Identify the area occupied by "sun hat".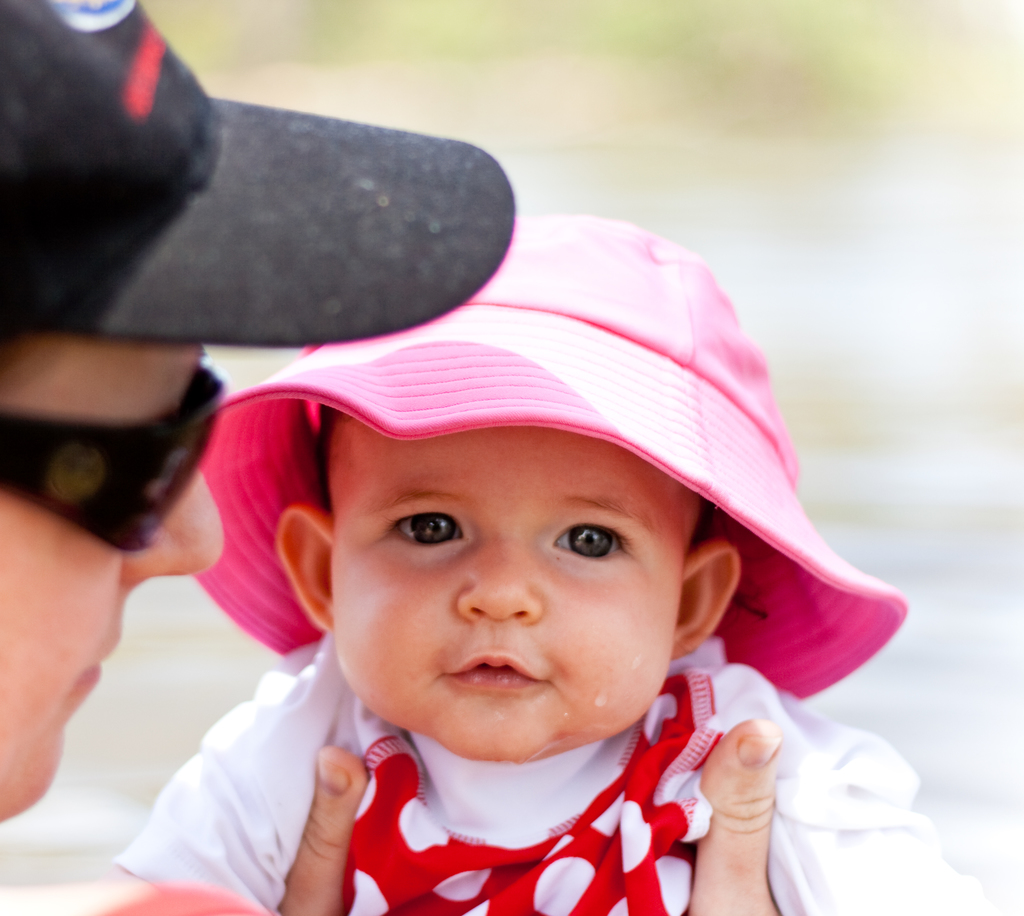
Area: crop(183, 207, 911, 721).
